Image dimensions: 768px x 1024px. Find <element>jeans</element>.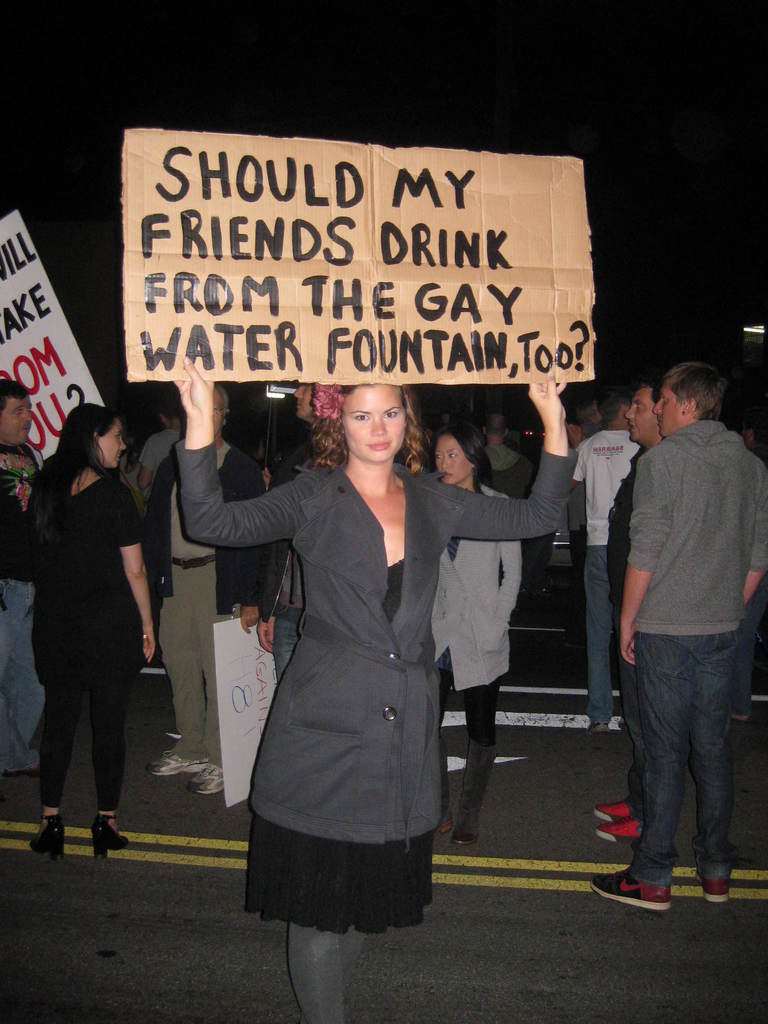
locate(0, 584, 40, 771).
